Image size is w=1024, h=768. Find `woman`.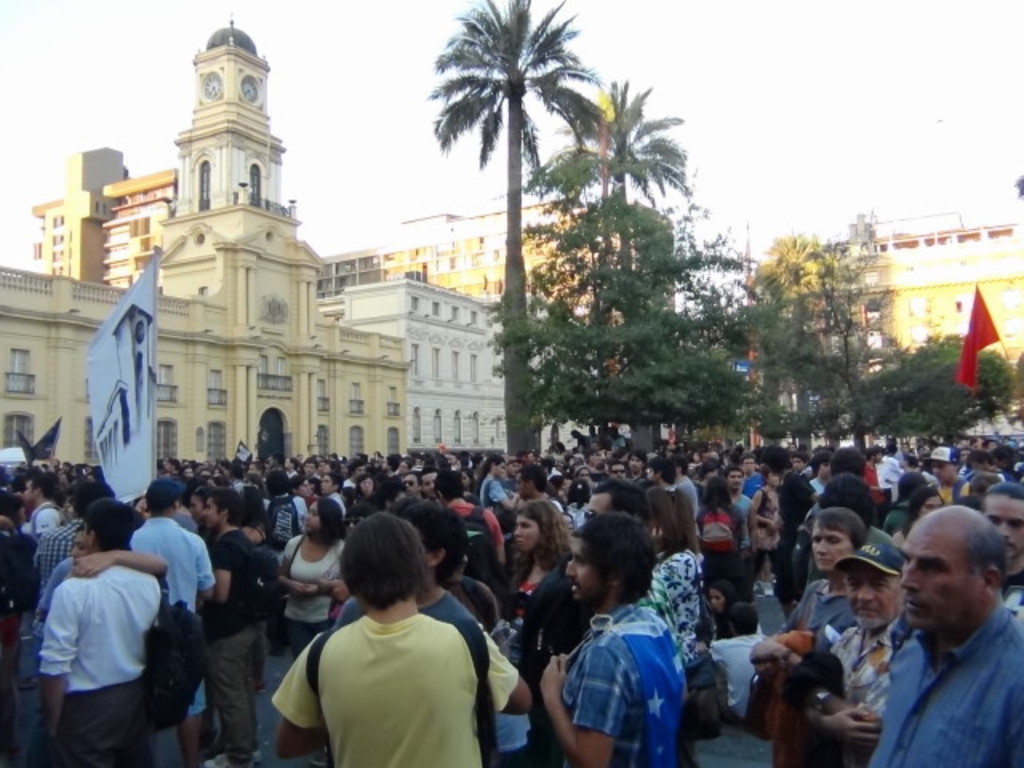
741/469/781/592.
